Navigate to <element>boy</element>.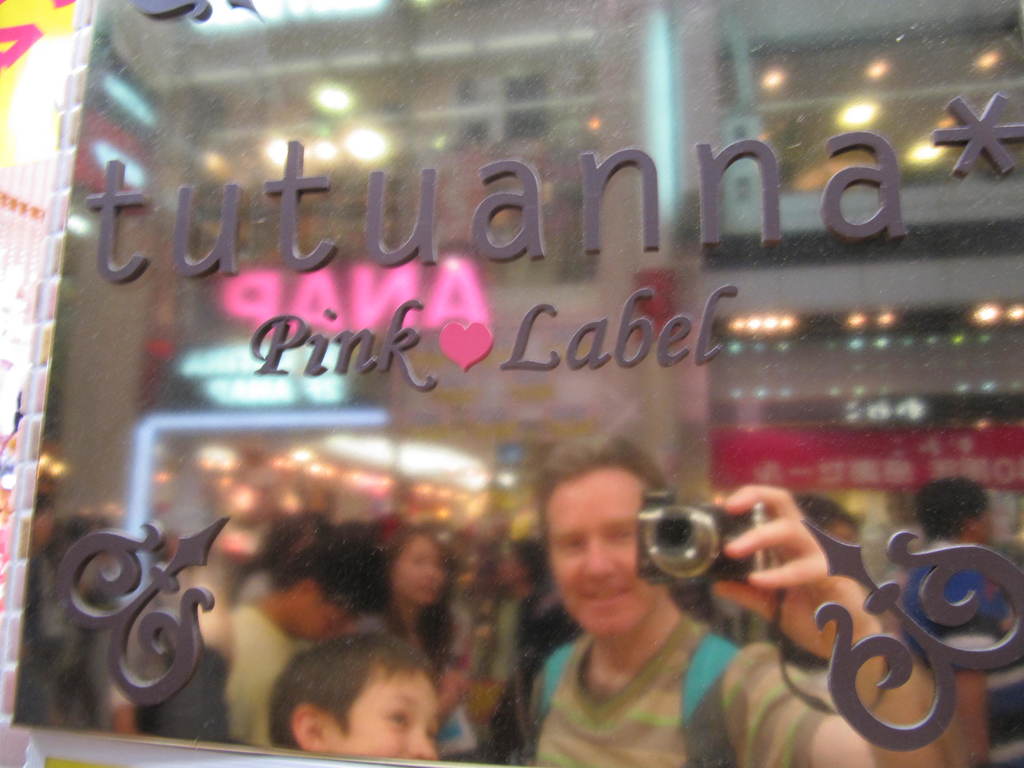
Navigation target: detection(275, 634, 434, 756).
